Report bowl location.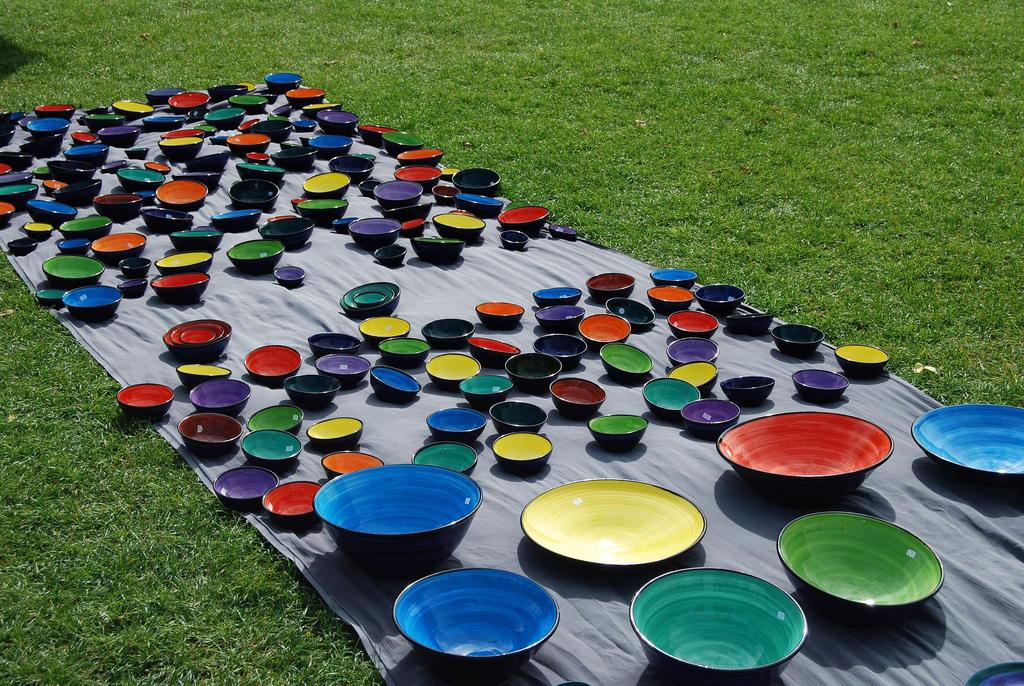
Report: rect(211, 468, 280, 511).
